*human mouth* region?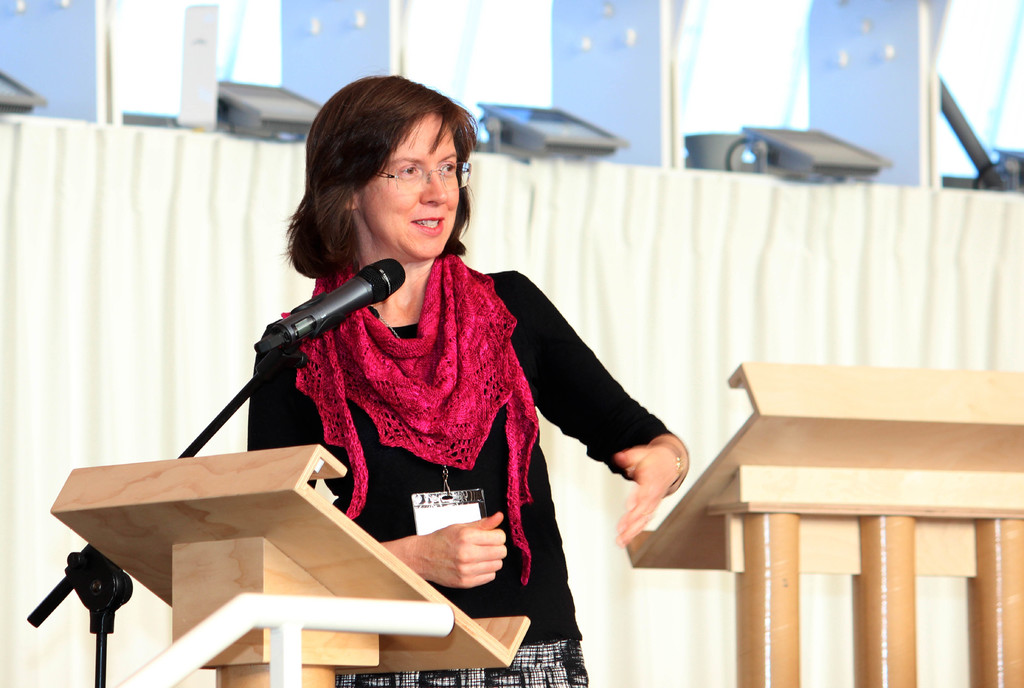
(411, 216, 444, 239)
